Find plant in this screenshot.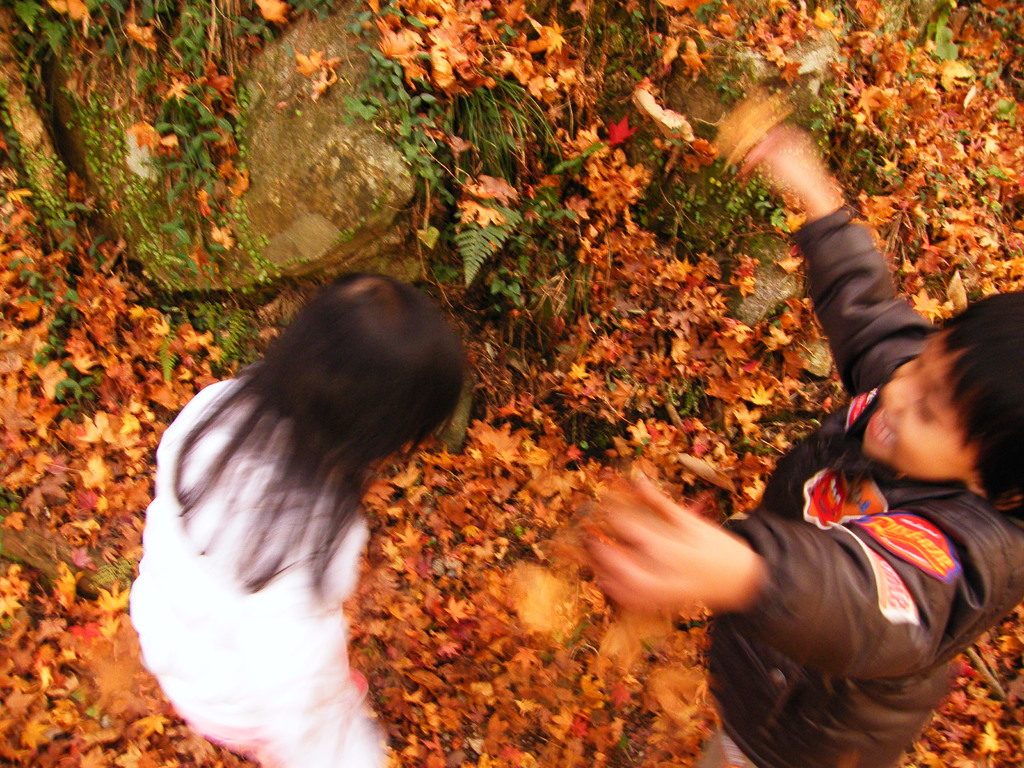
The bounding box for plant is [x1=39, y1=284, x2=54, y2=301].
